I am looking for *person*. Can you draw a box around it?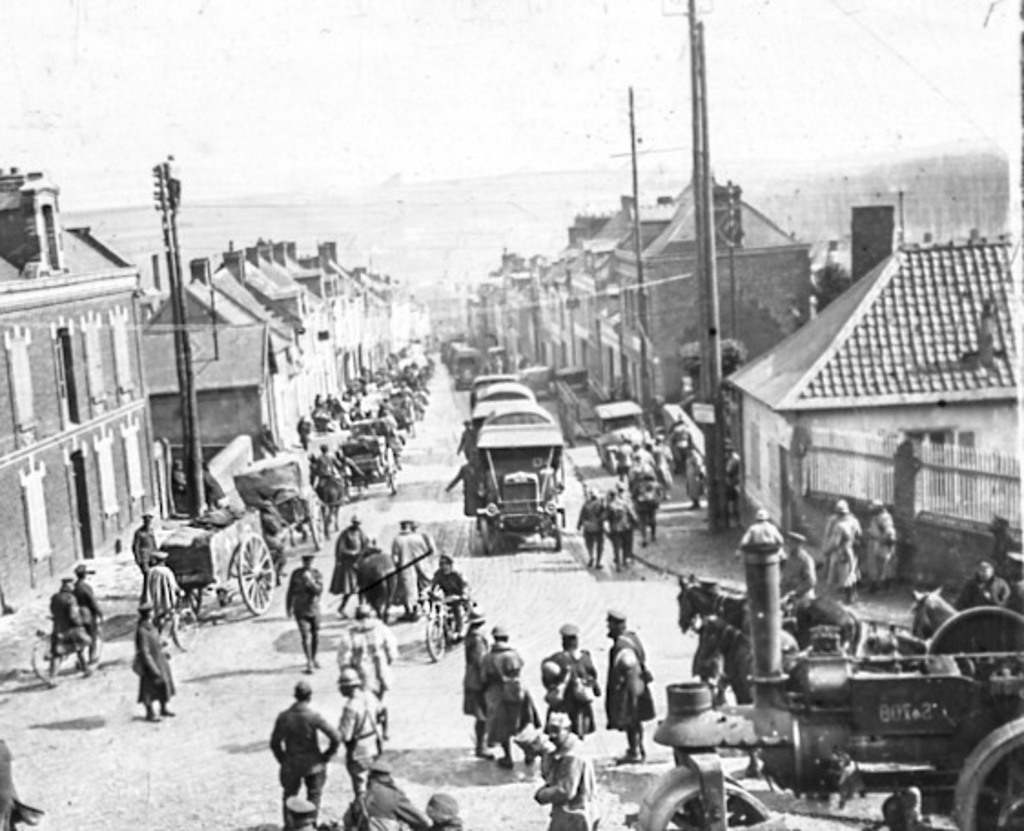
Sure, the bounding box is 463, 609, 496, 731.
